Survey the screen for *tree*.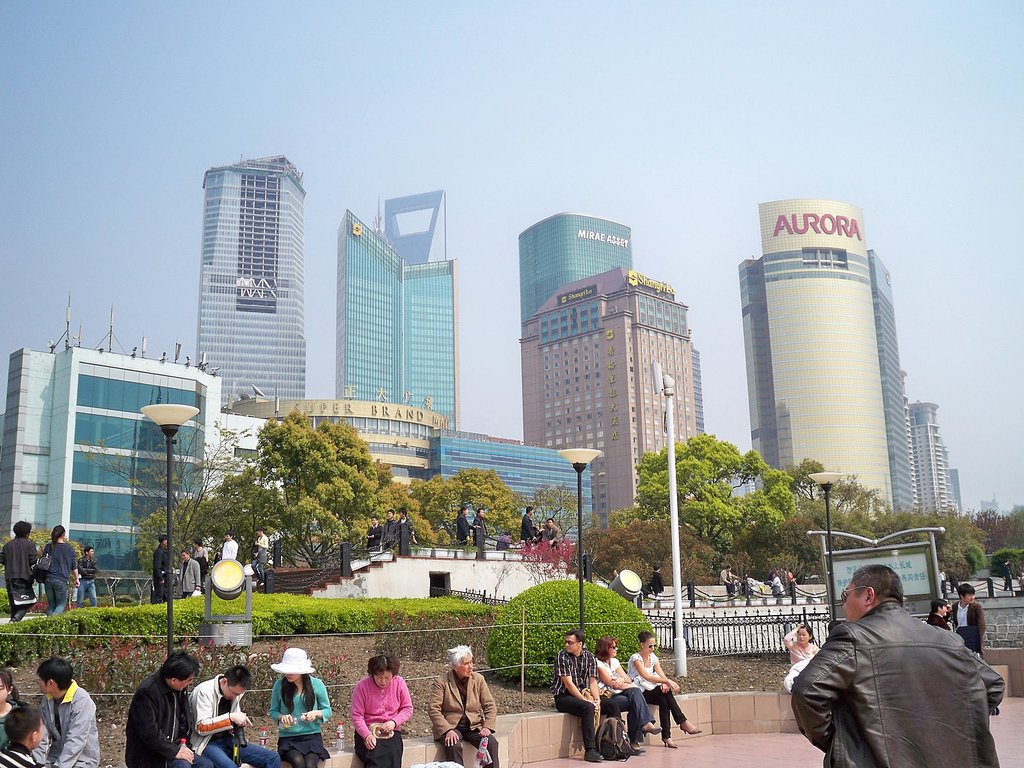
Survey found: 128 406 429 584.
